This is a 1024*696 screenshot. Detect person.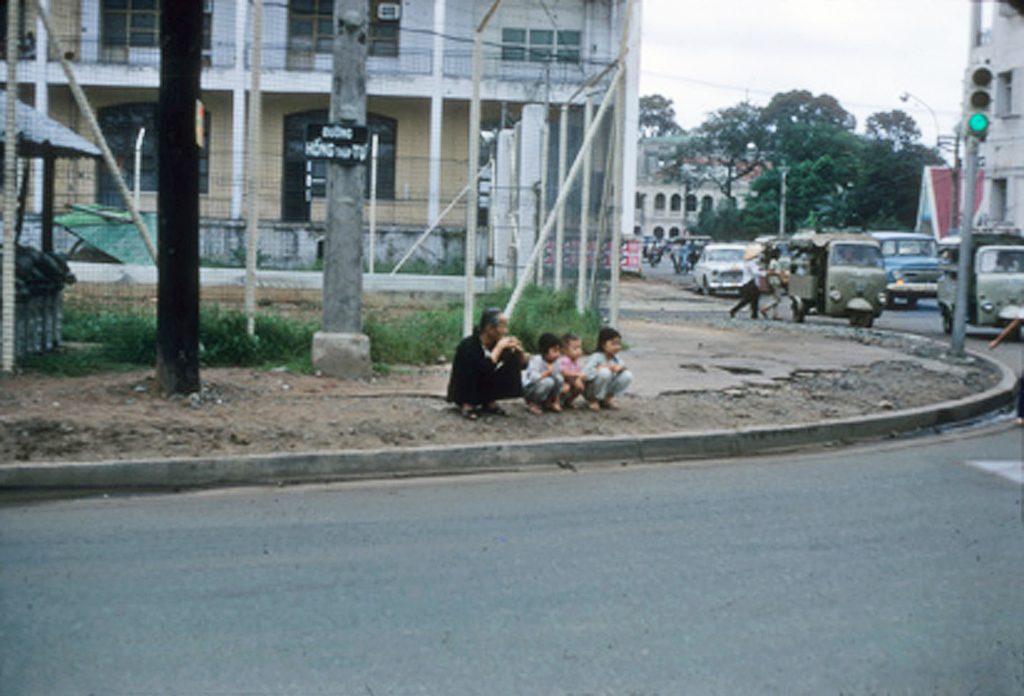
<box>524,334,563,410</box>.
